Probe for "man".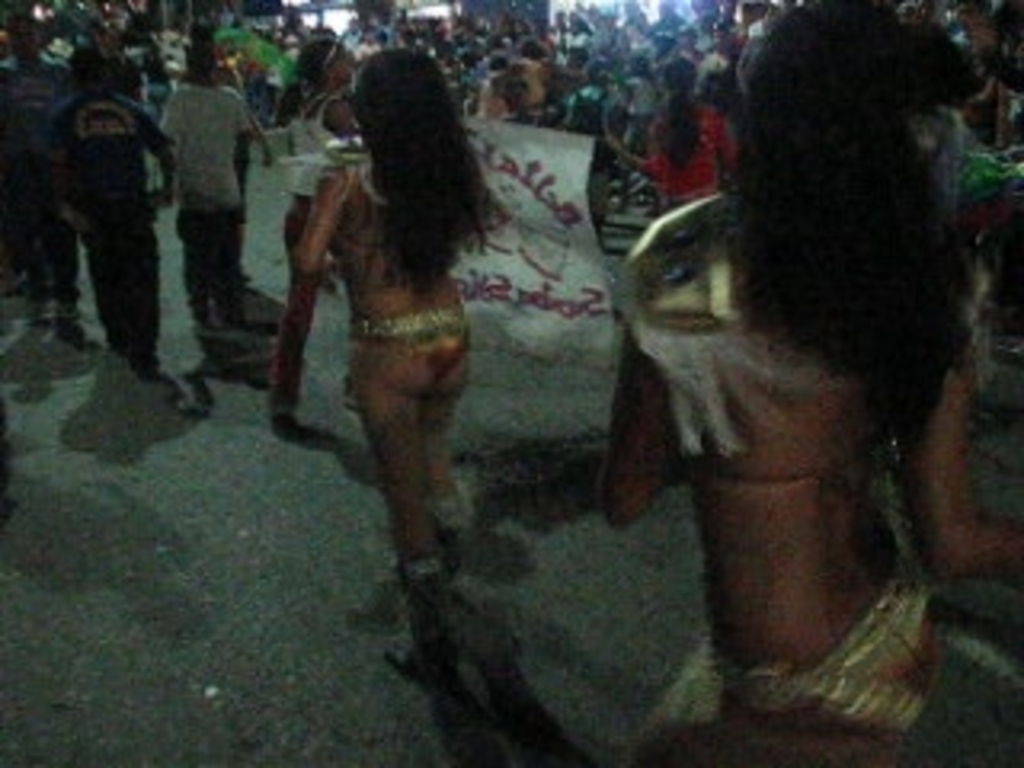
Probe result: [51, 51, 179, 384].
